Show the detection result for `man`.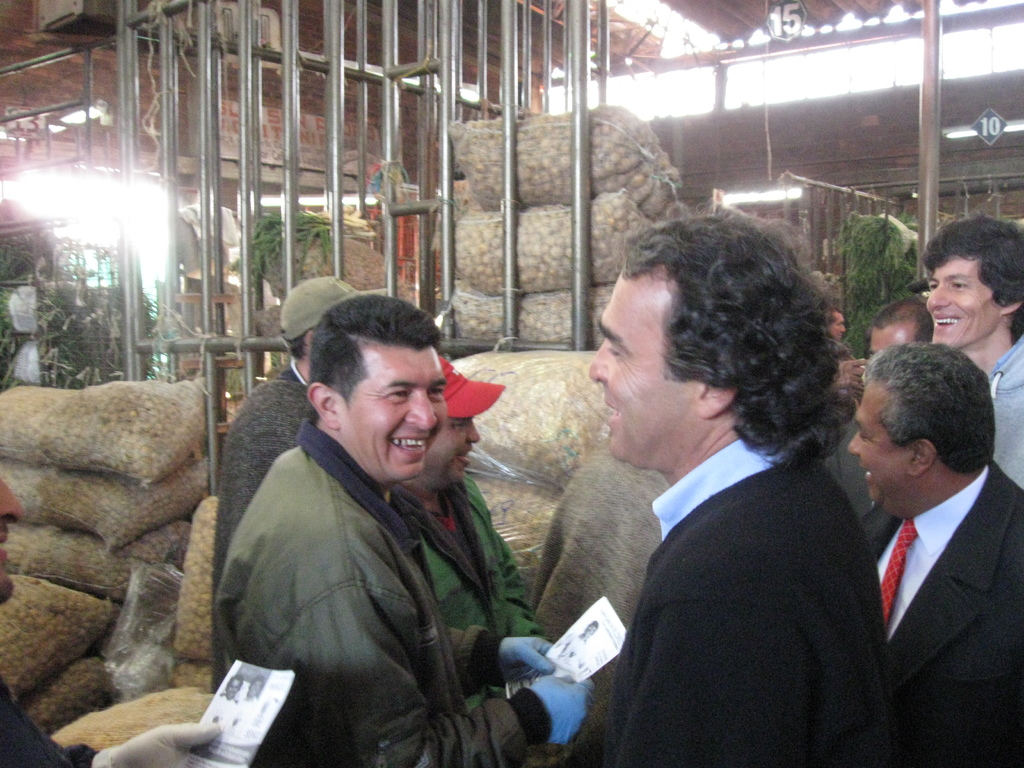
<region>553, 620, 599, 668</region>.
